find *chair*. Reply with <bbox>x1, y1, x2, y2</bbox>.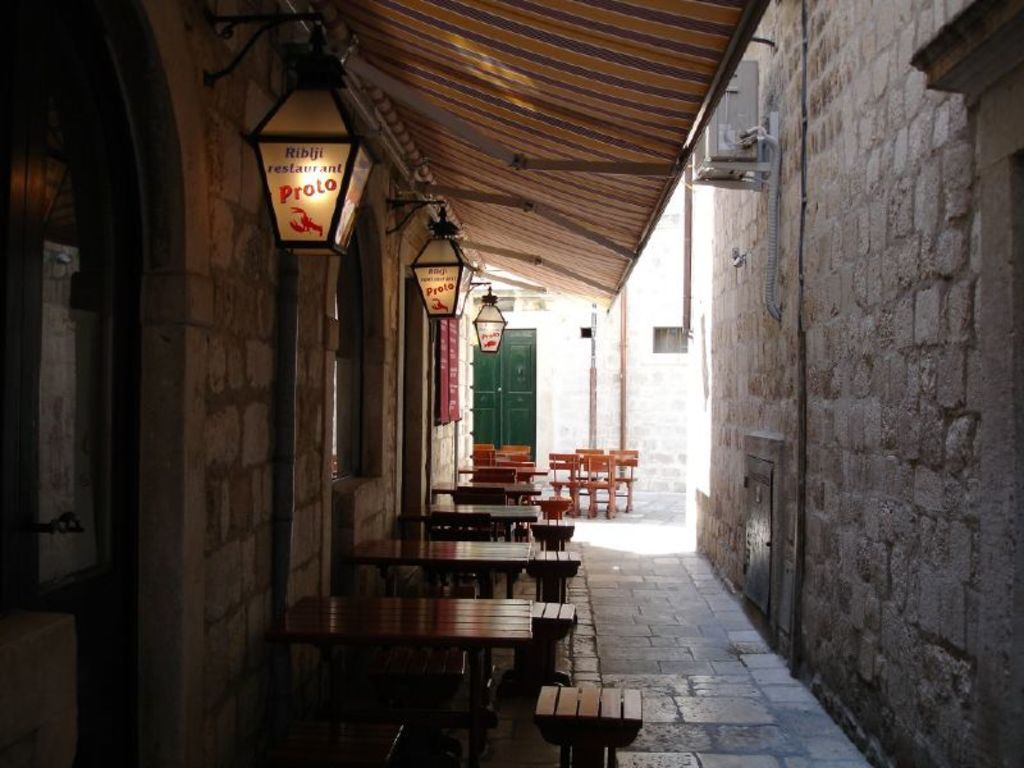
<bbox>572, 448, 602, 515</bbox>.
